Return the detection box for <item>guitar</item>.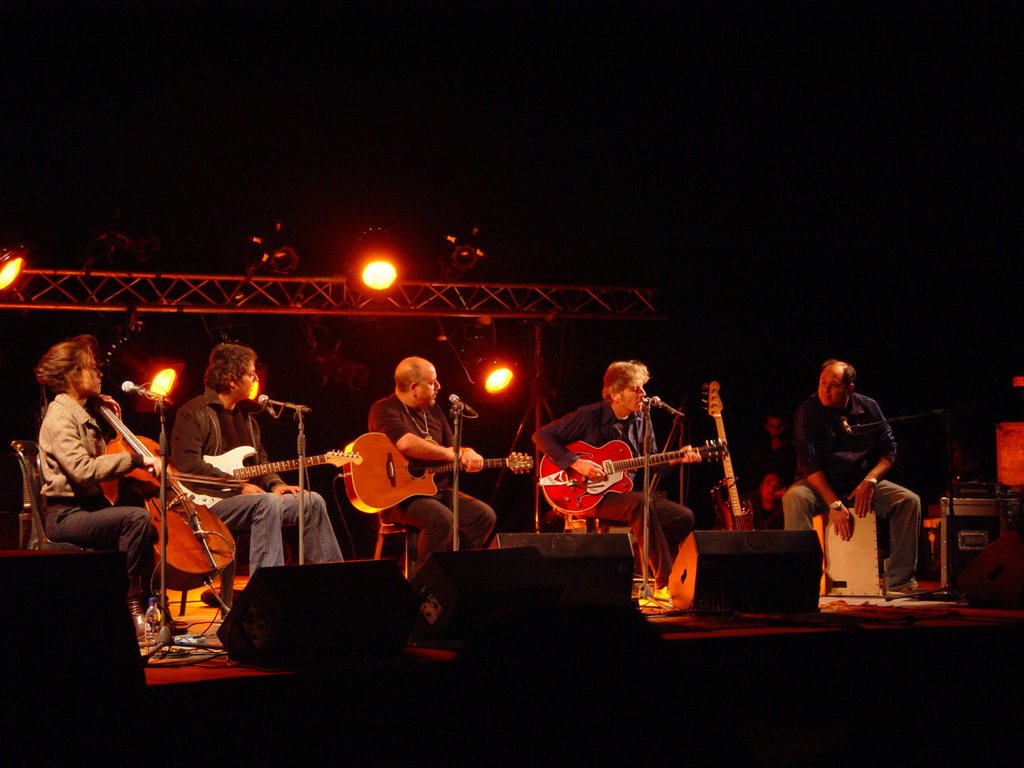
BBox(531, 429, 740, 538).
